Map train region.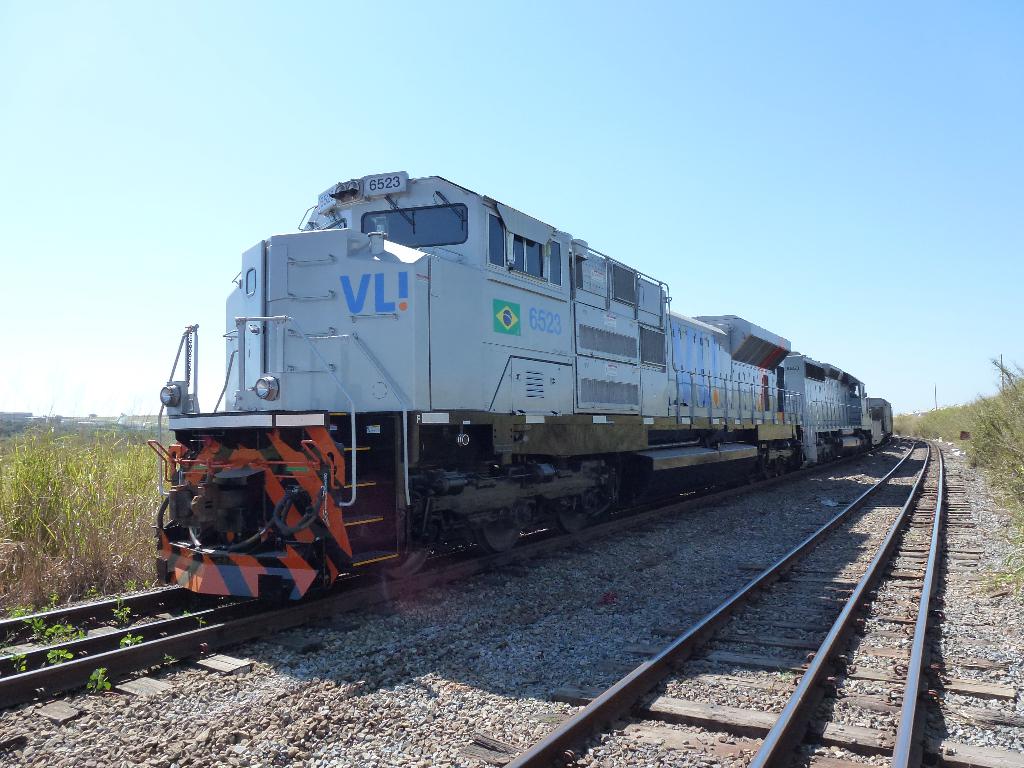
Mapped to rect(157, 162, 895, 606).
